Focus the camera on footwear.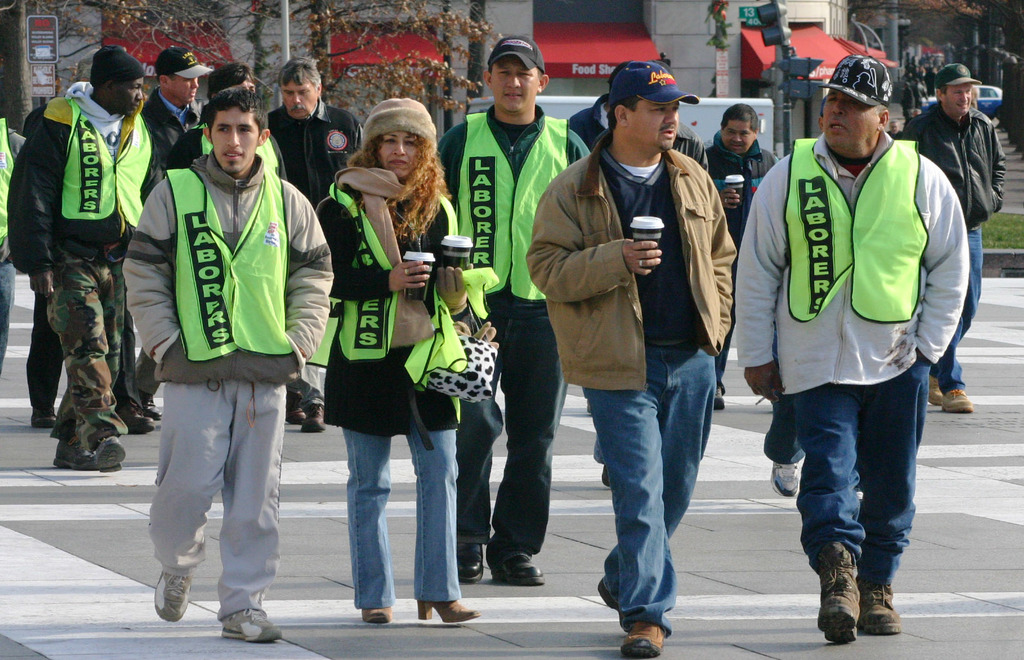
Focus region: pyautogui.locateOnScreen(285, 391, 303, 422).
